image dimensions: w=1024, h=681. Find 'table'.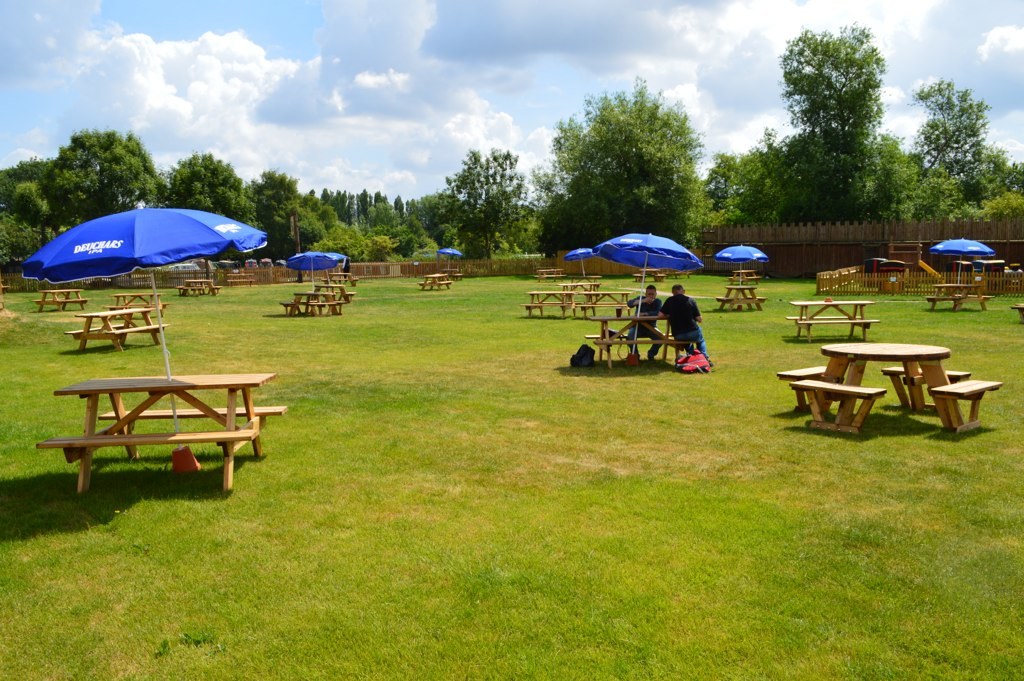
529, 291, 574, 311.
